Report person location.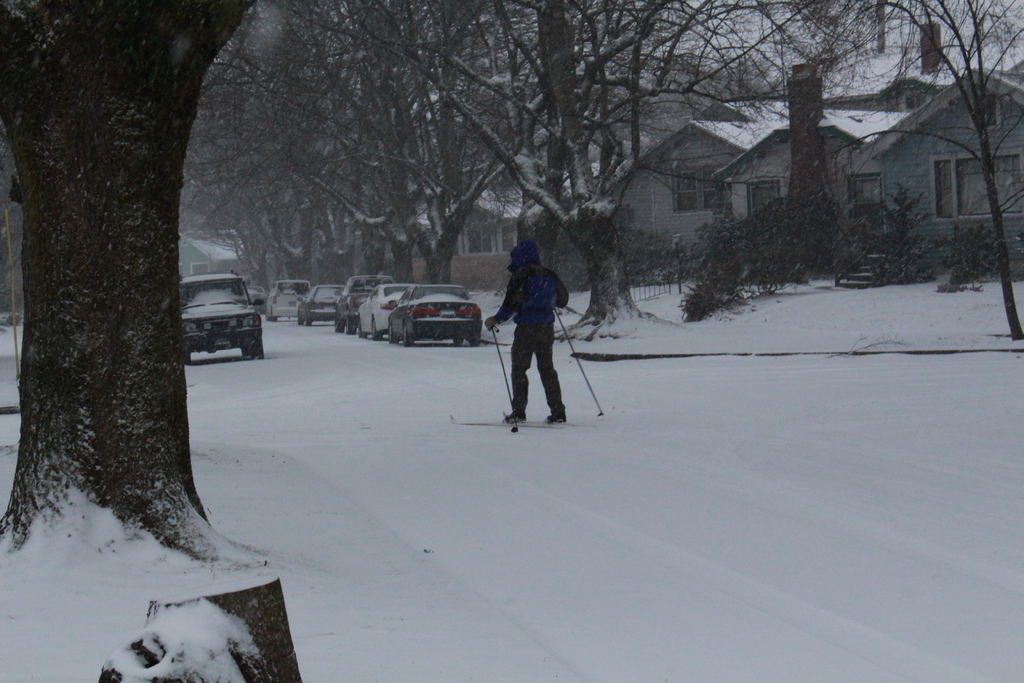
Report: 493:238:580:440.
